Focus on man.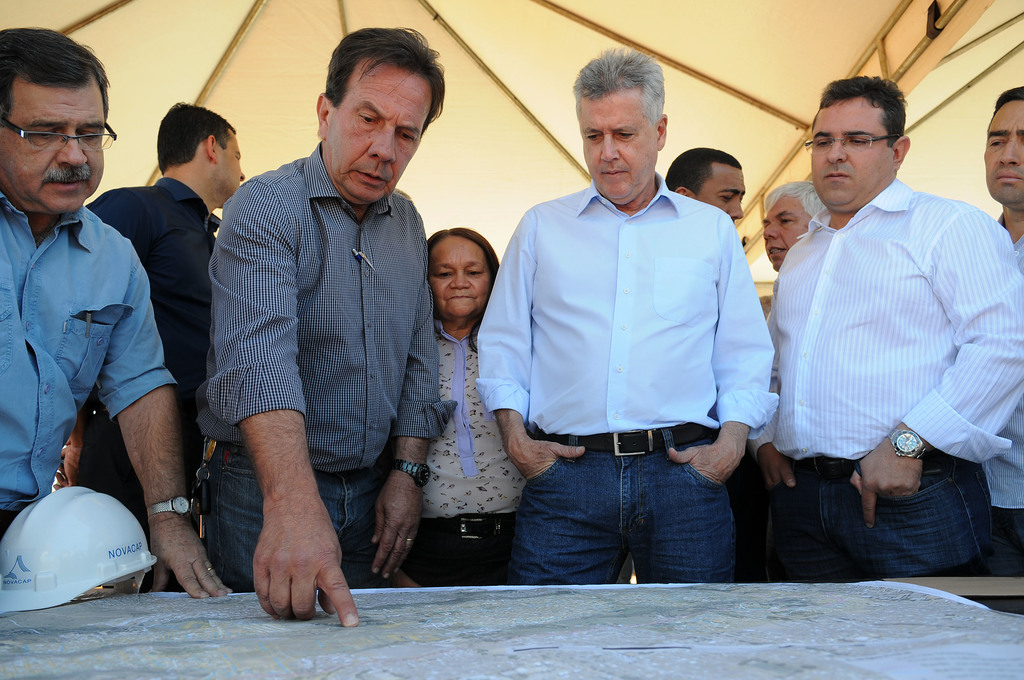
Focused at <bbox>0, 26, 237, 595</bbox>.
